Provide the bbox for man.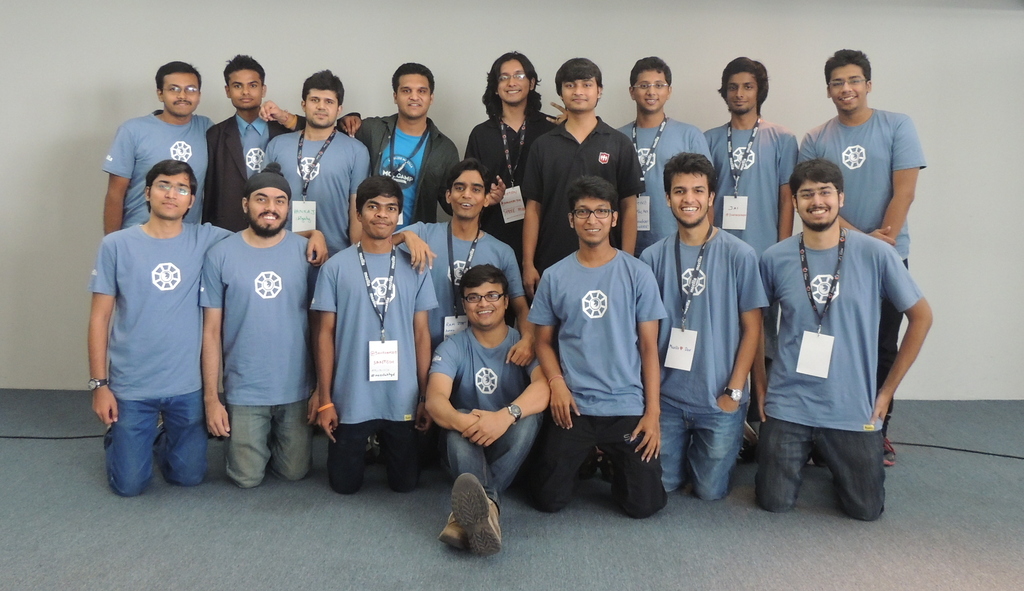
select_region(92, 160, 326, 501).
